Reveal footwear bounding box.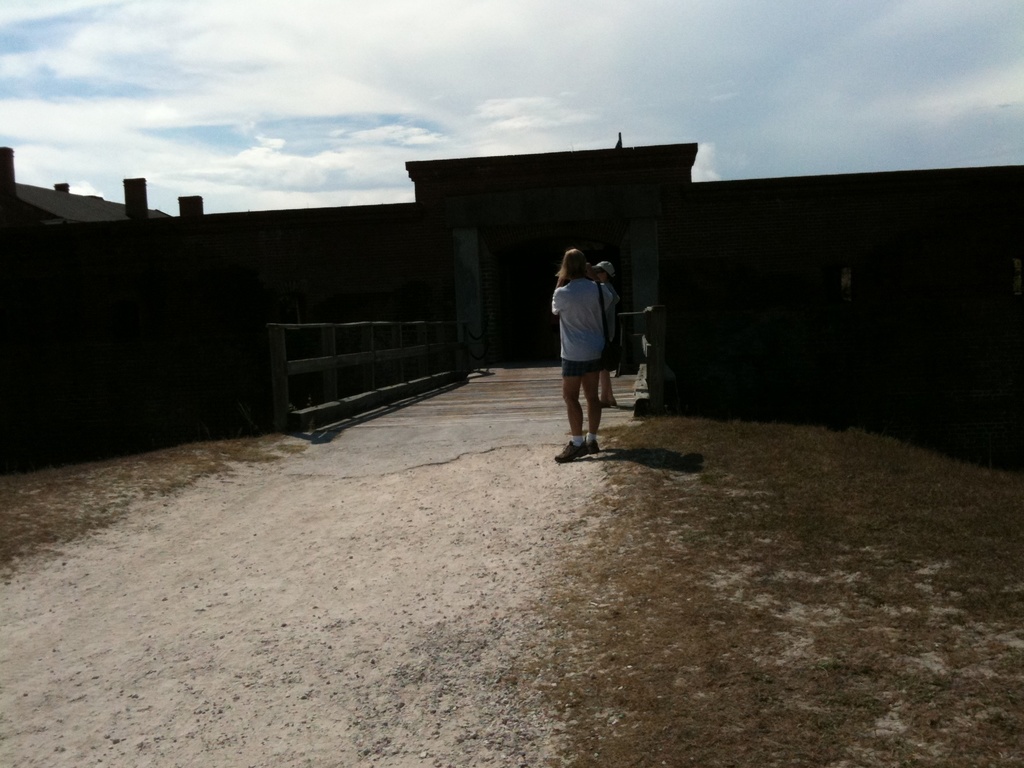
Revealed: (560,437,584,462).
